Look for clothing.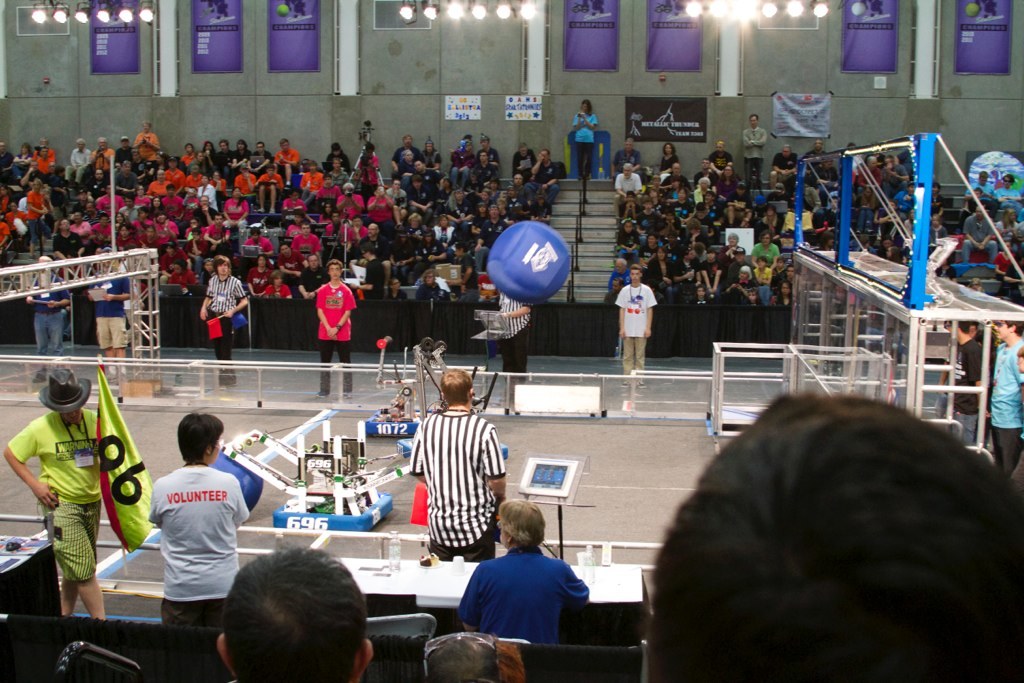
Found: [319,280,356,394].
